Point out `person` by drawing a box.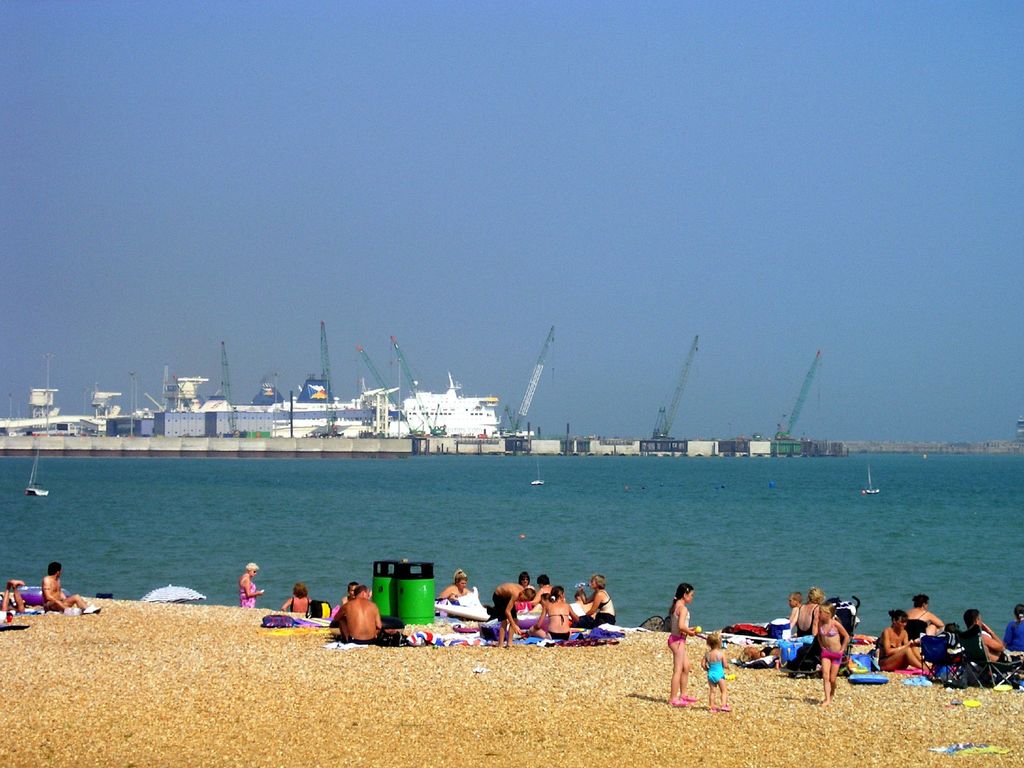
x1=490, y1=582, x2=535, y2=649.
